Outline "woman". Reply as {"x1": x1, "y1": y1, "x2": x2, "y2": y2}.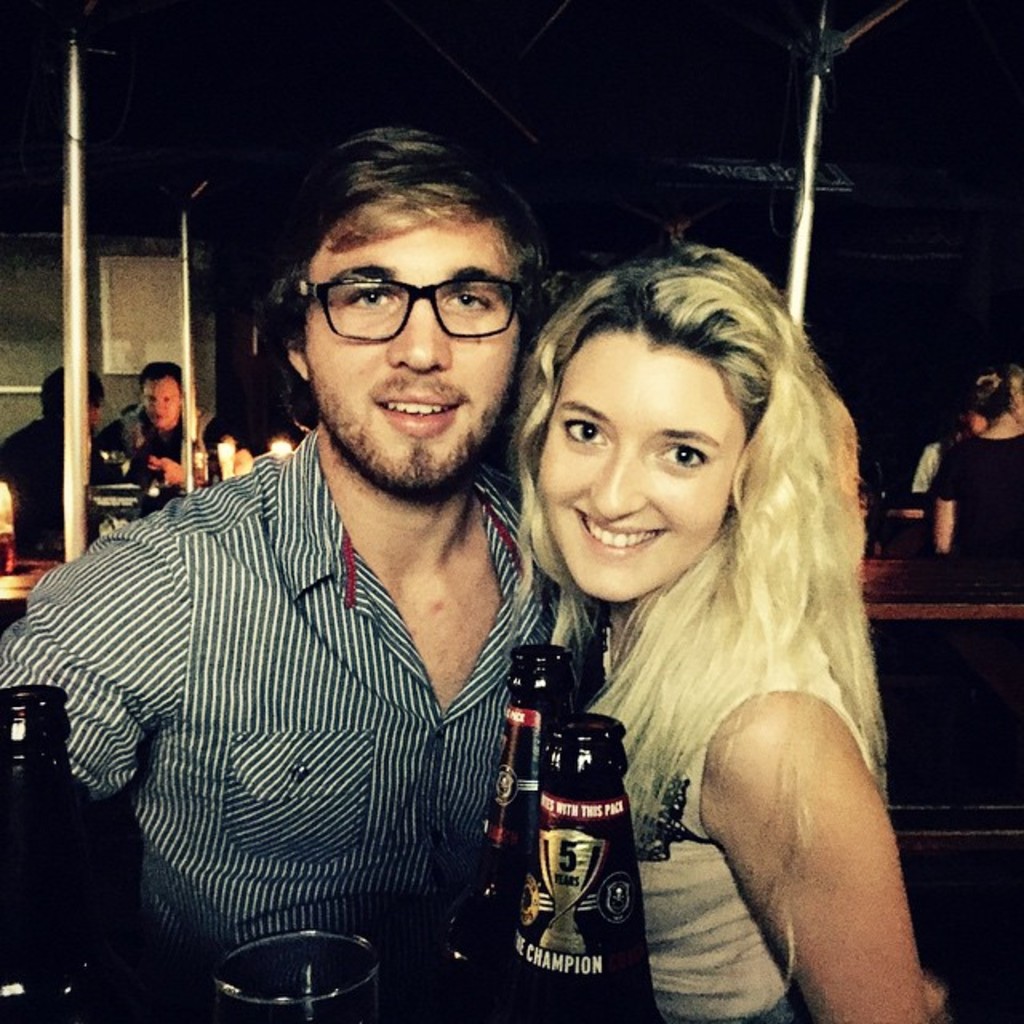
{"x1": 933, "y1": 362, "x2": 1022, "y2": 589}.
